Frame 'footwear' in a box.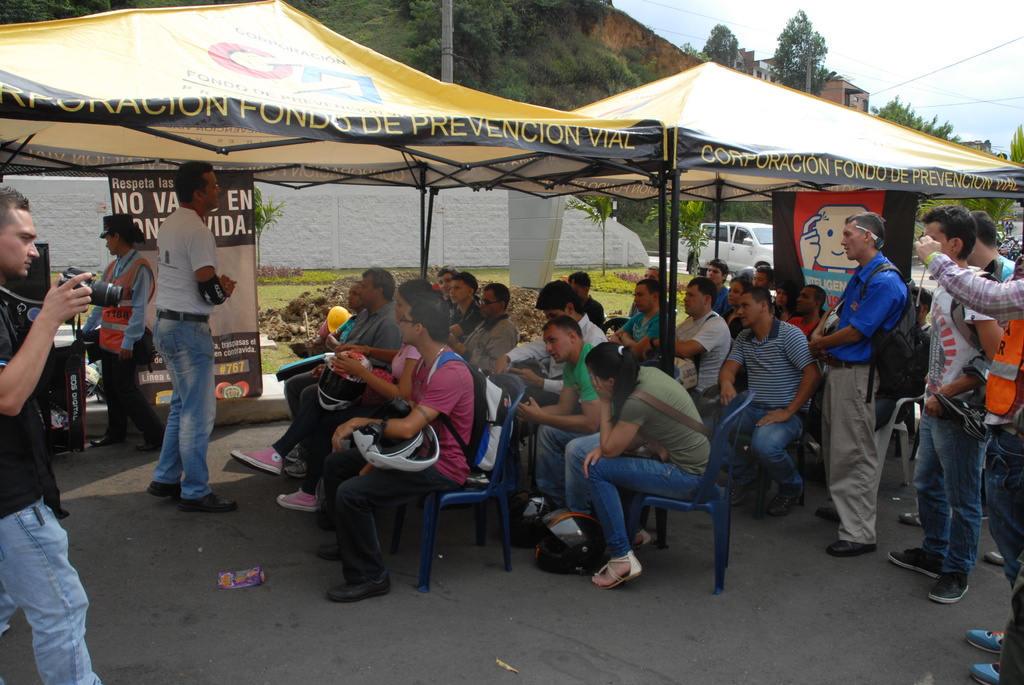
Rect(589, 551, 643, 592).
